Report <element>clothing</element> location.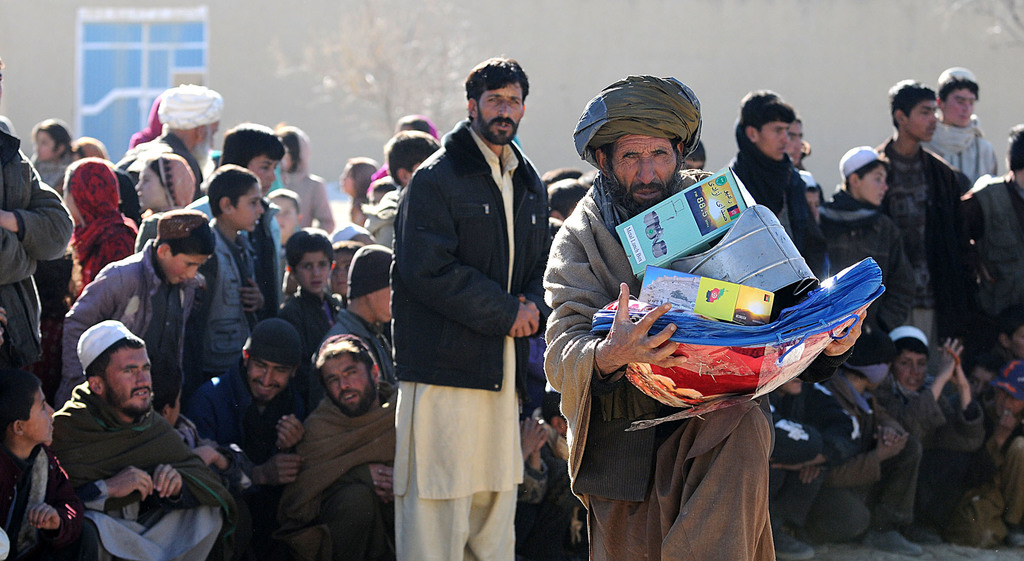
Report: (260, 291, 330, 359).
